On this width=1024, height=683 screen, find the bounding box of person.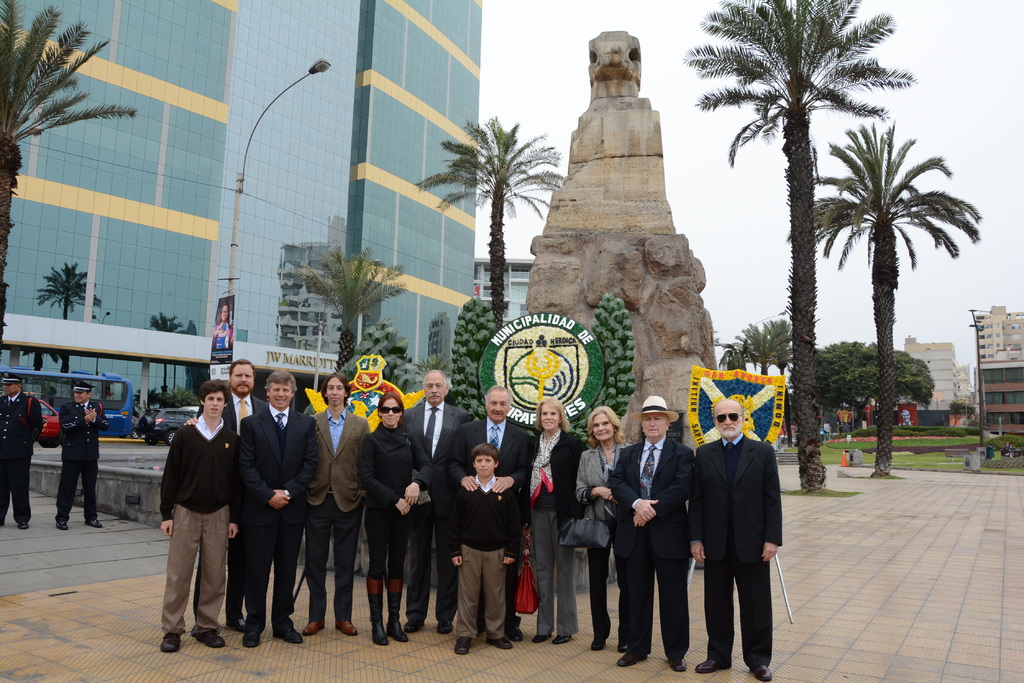
Bounding box: bbox=(616, 397, 696, 671).
